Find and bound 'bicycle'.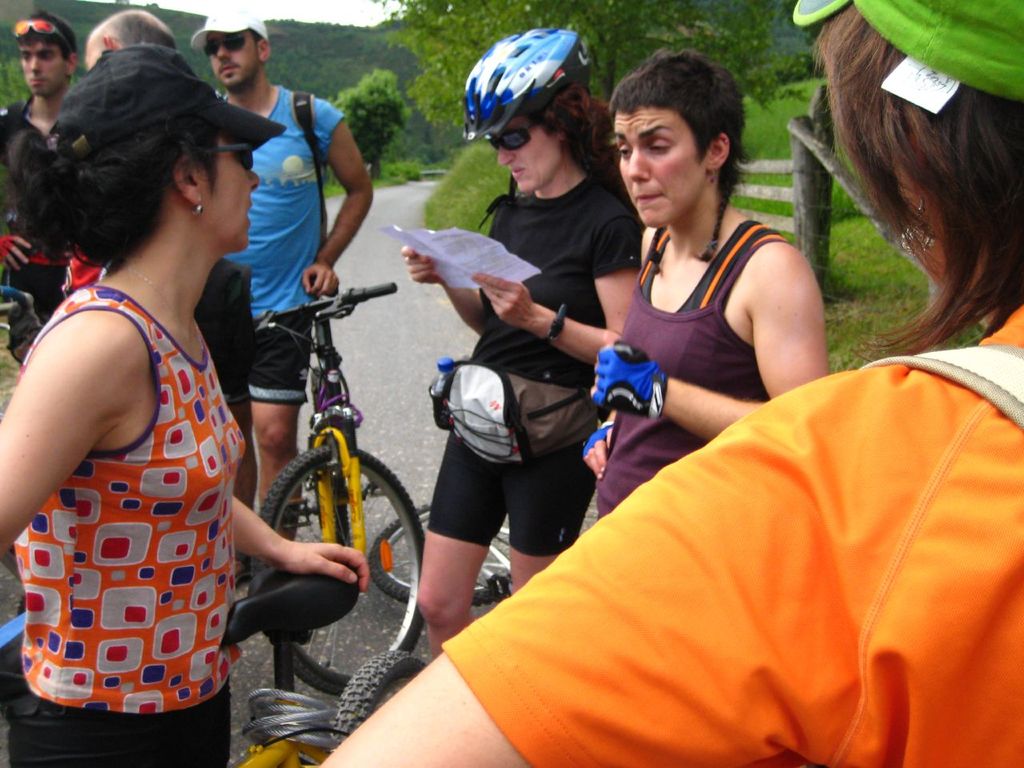
Bound: 366, 486, 598, 608.
